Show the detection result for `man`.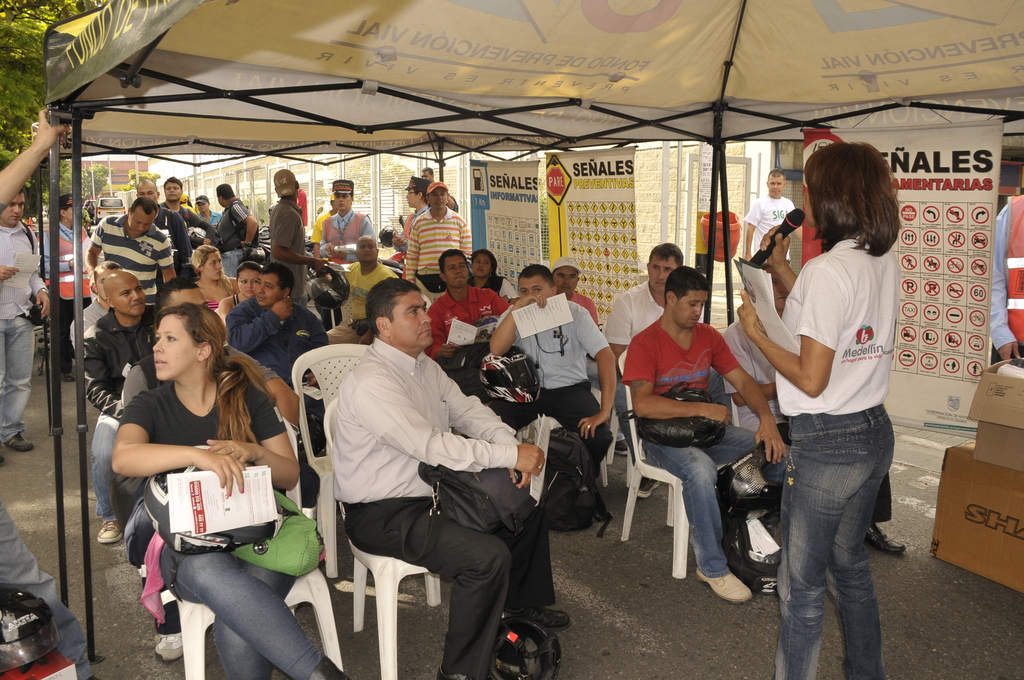
[85, 195, 177, 310].
